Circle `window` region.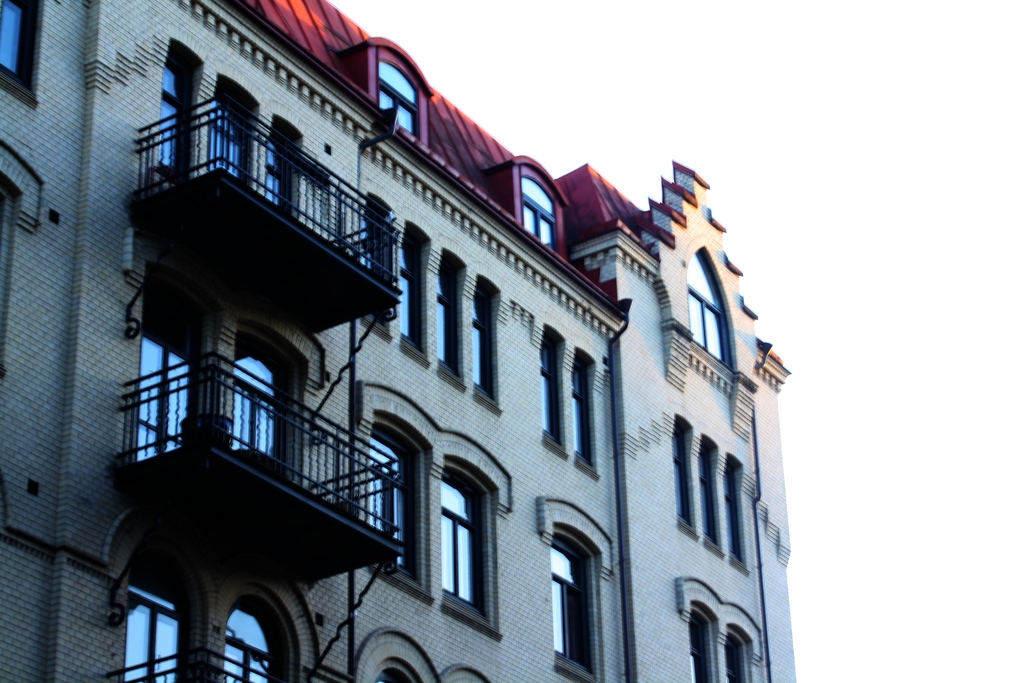
Region: select_region(0, 0, 20, 68).
